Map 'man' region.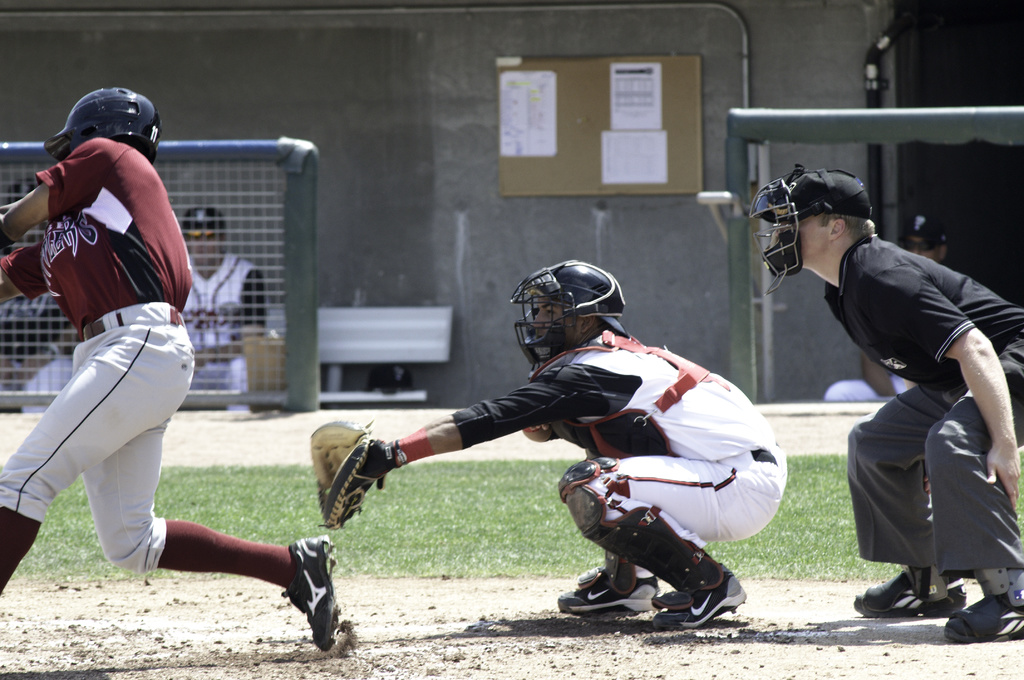
Mapped to 356/246/790/625.
